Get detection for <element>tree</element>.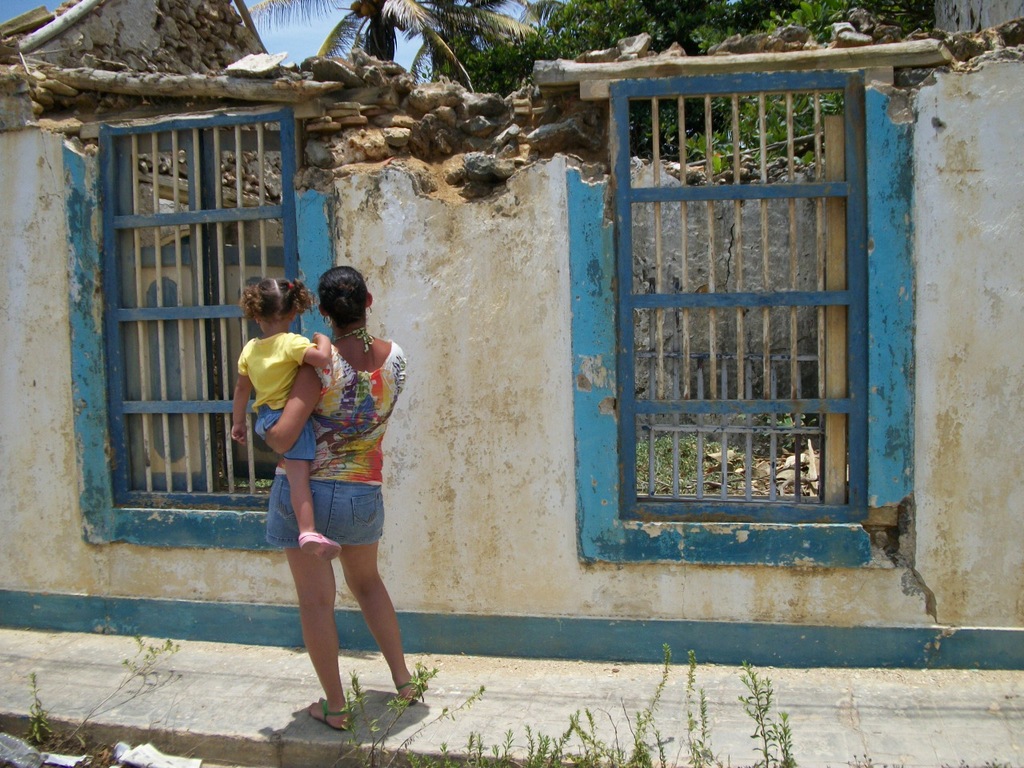
Detection: l=243, t=0, r=850, b=162.
